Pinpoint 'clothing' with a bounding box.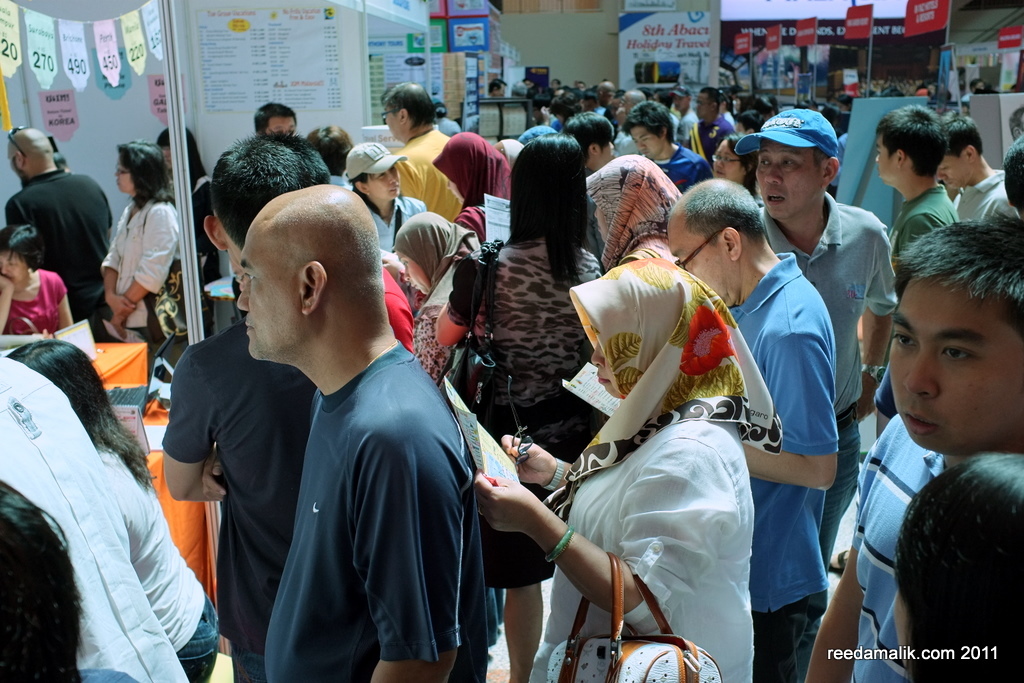
select_region(0, 351, 230, 682).
